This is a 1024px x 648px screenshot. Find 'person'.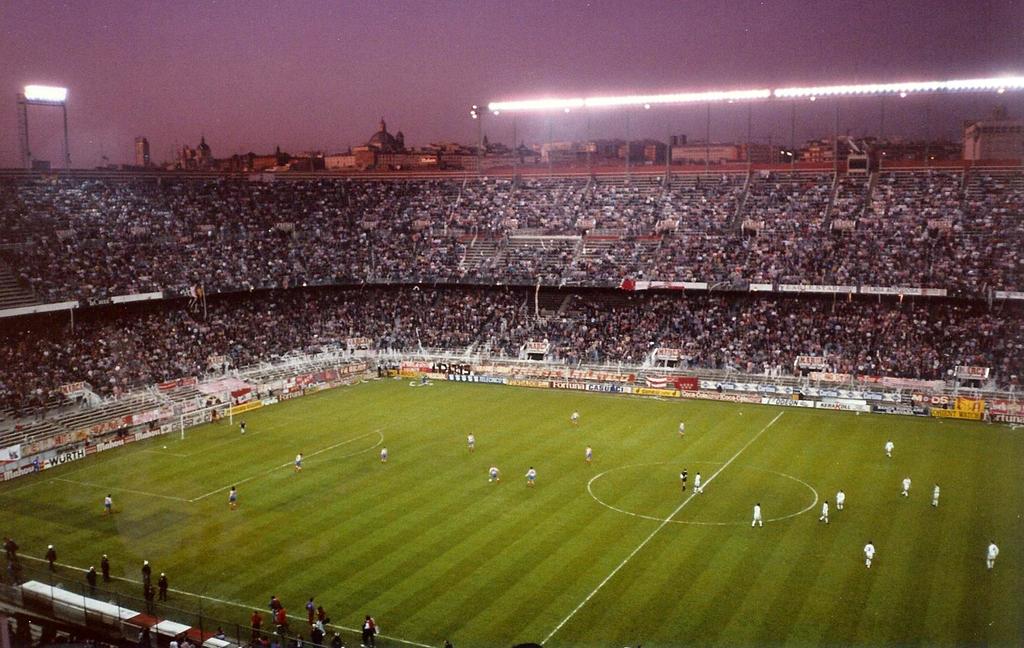
Bounding box: locate(586, 445, 593, 462).
